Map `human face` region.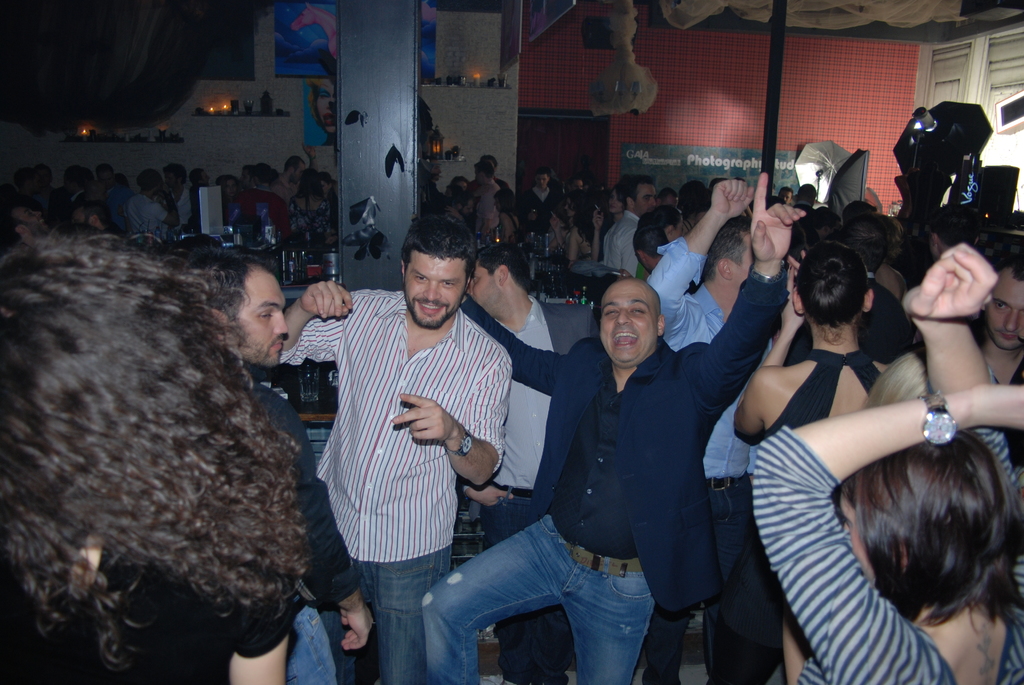
Mapped to bbox=(318, 180, 330, 193).
